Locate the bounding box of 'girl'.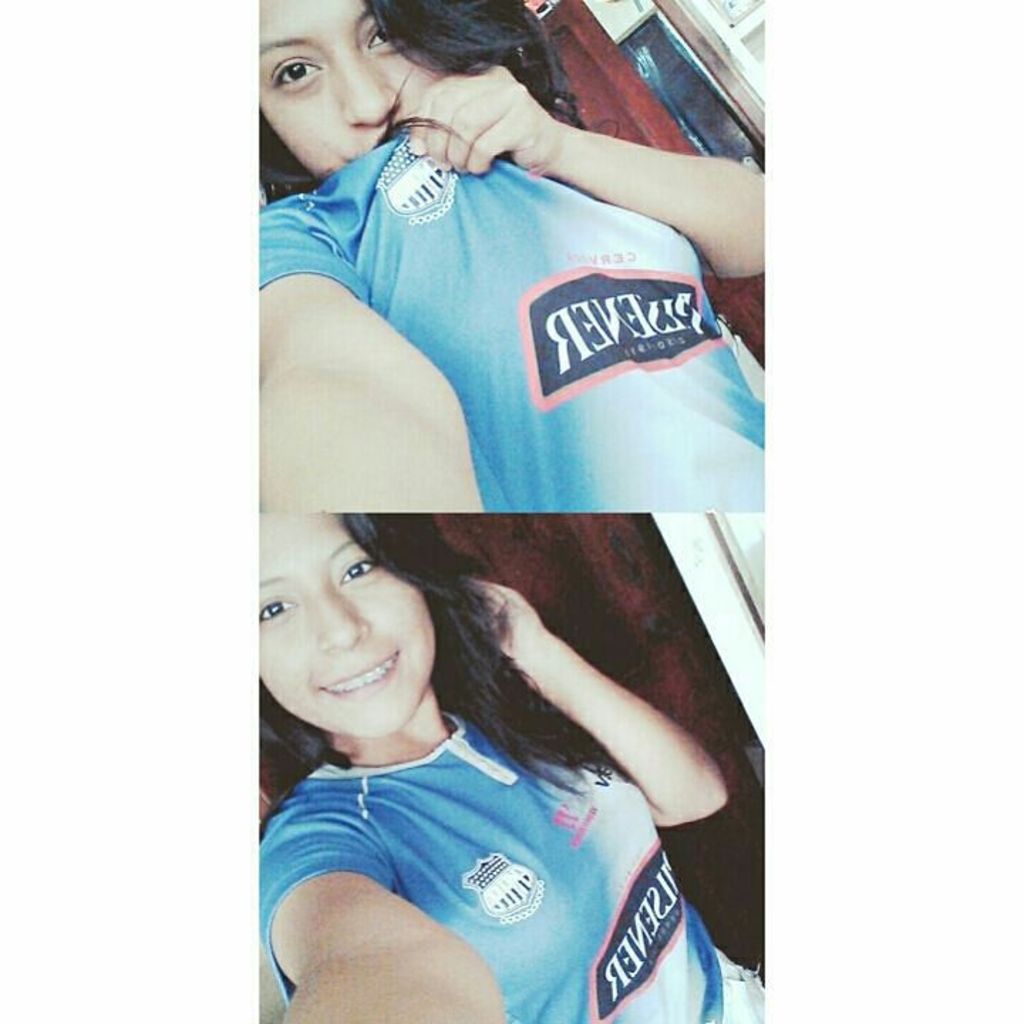
Bounding box: pyautogui.locateOnScreen(259, 511, 765, 1023).
